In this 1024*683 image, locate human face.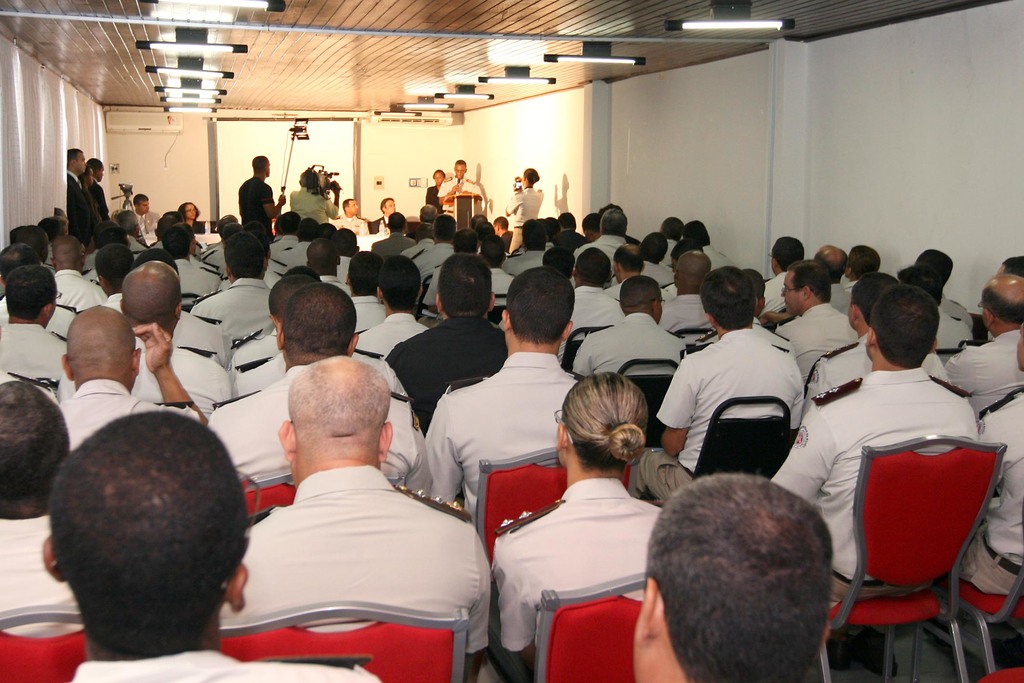
Bounding box: 383, 193, 397, 215.
